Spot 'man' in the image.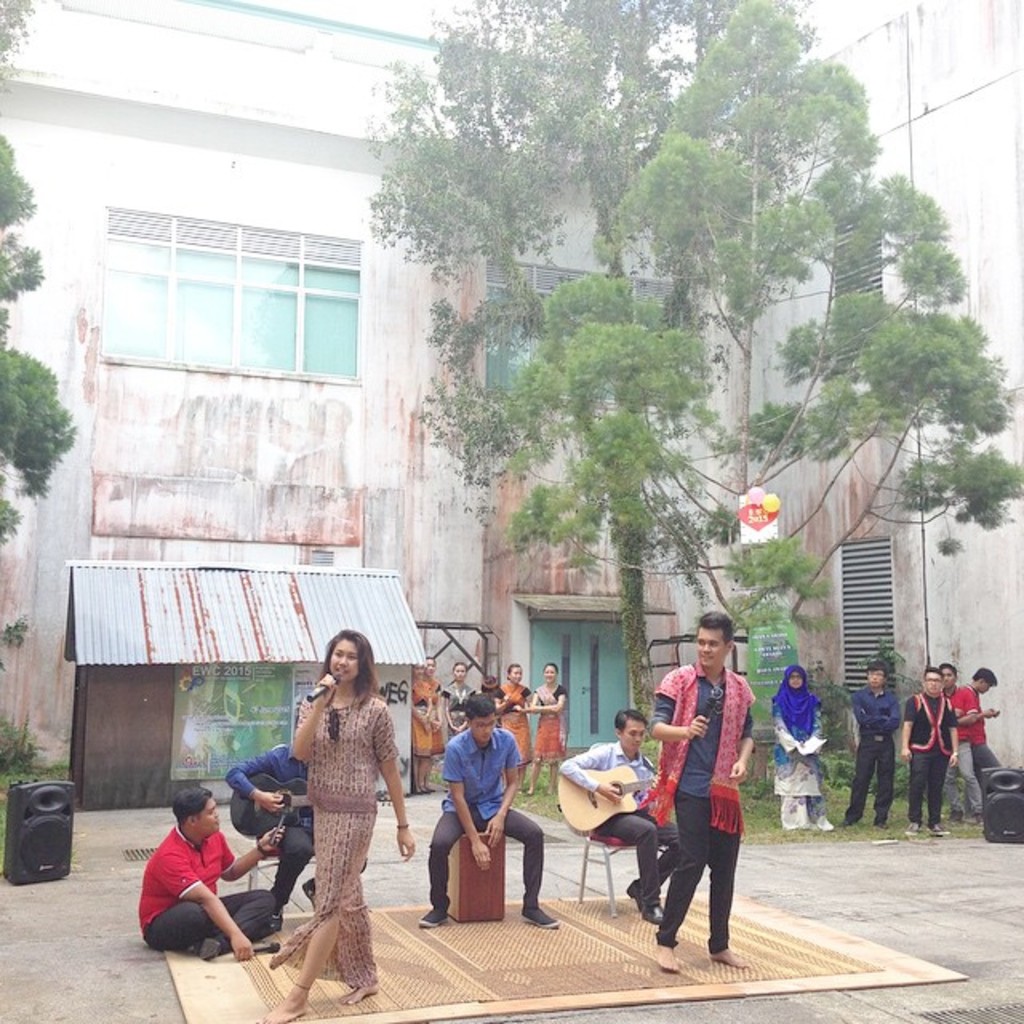
'man' found at x1=125 y1=790 x2=266 y2=987.
